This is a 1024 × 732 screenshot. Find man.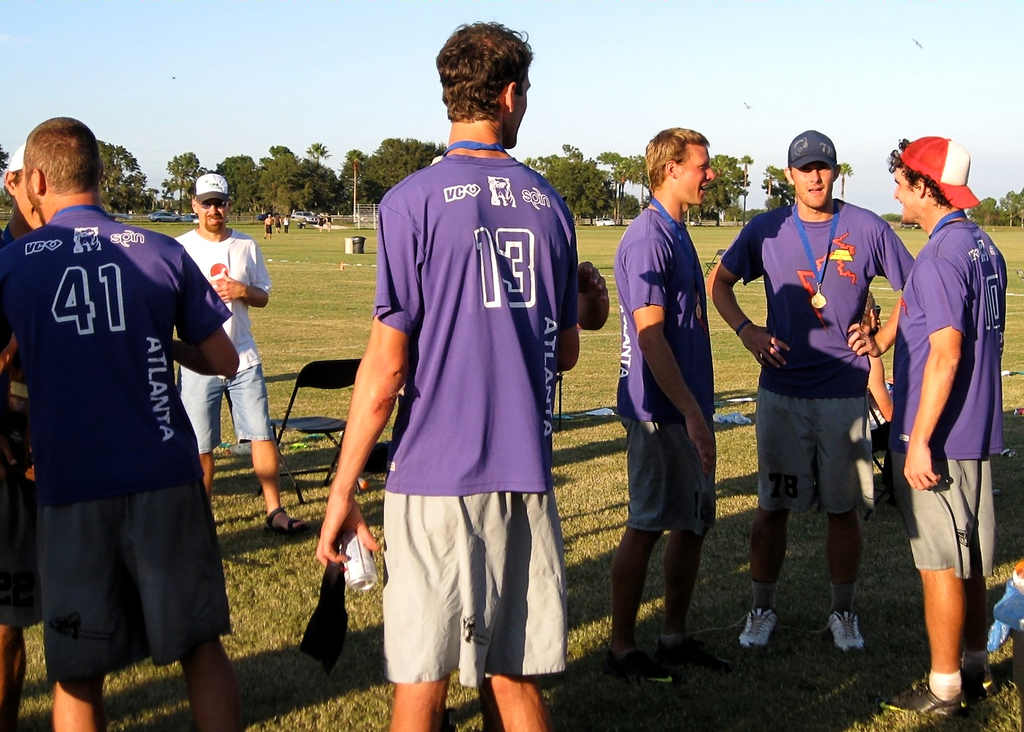
Bounding box: locate(274, 212, 281, 231).
